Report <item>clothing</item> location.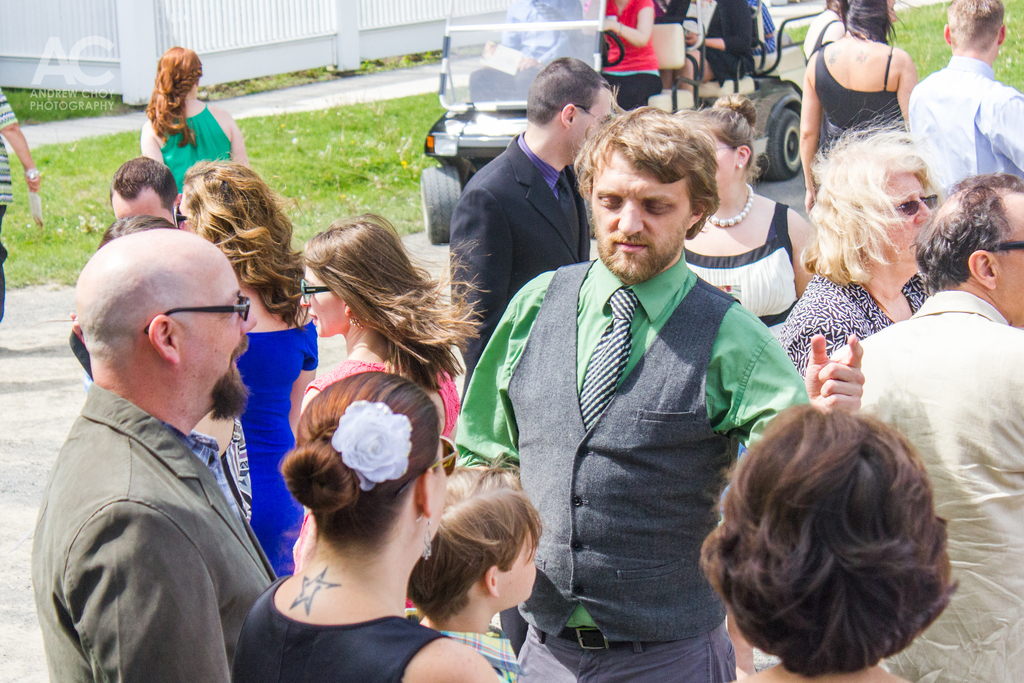
Report: (163, 95, 234, 190).
